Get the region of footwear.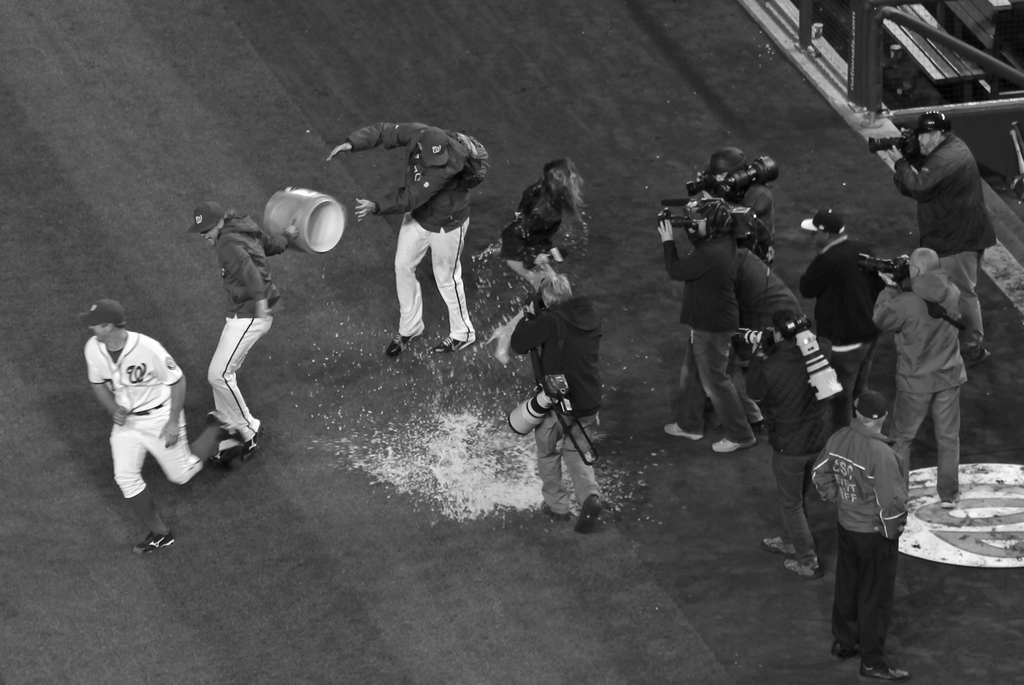
bbox(204, 411, 236, 440).
